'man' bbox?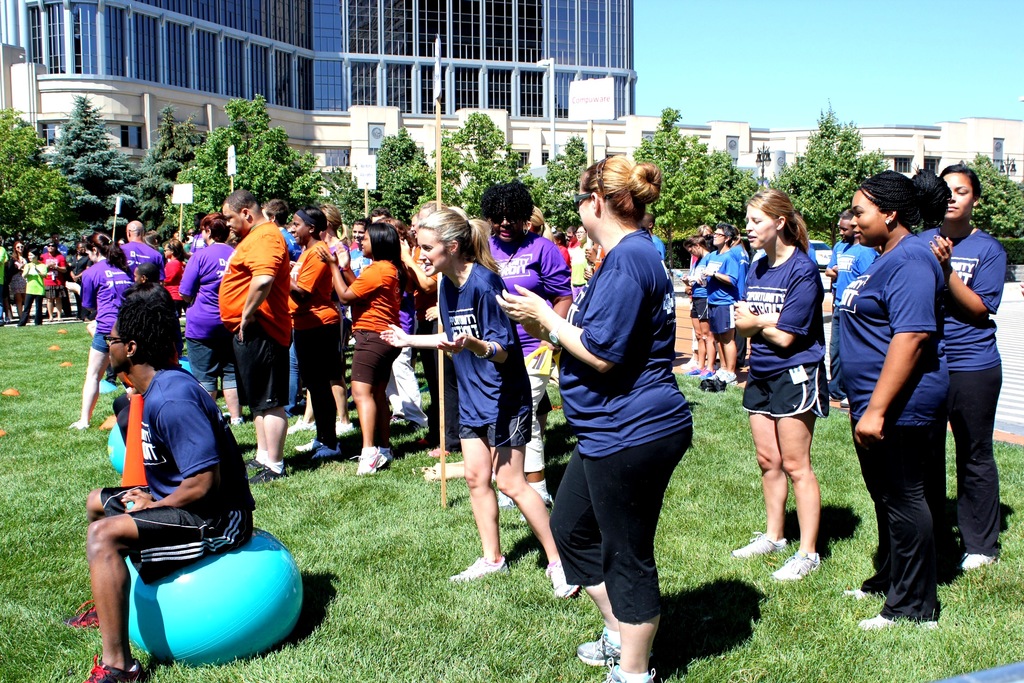
{"left": 410, "top": 211, "right": 417, "bottom": 237}
